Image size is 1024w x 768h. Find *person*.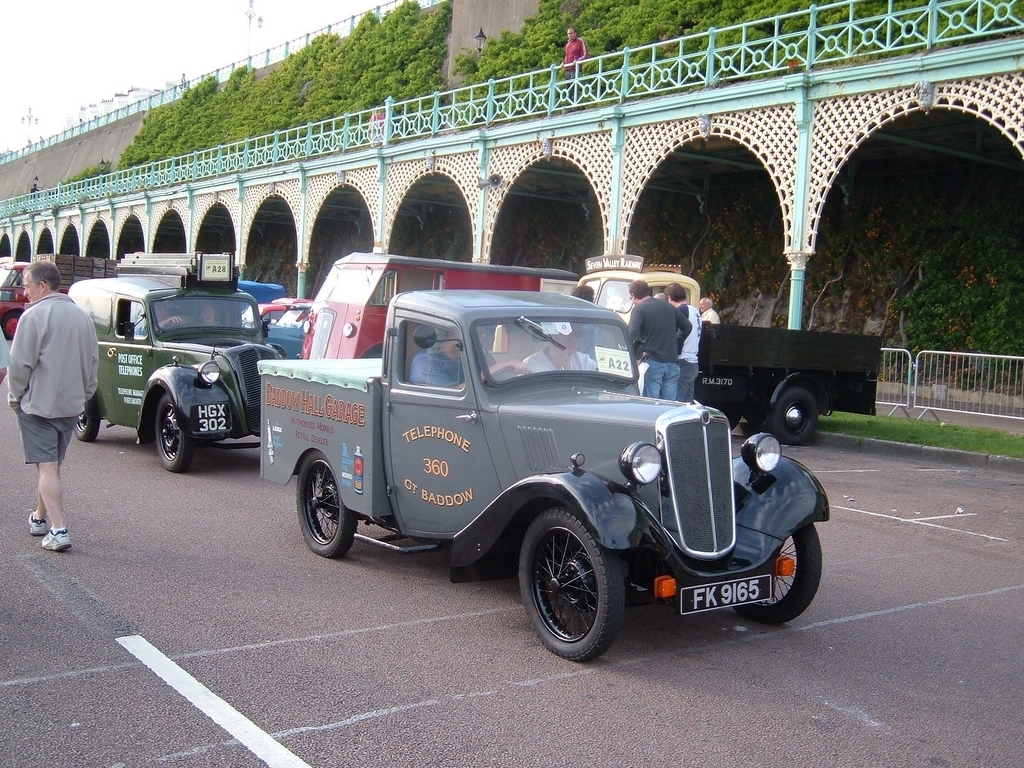
l=10, t=253, r=101, b=554.
